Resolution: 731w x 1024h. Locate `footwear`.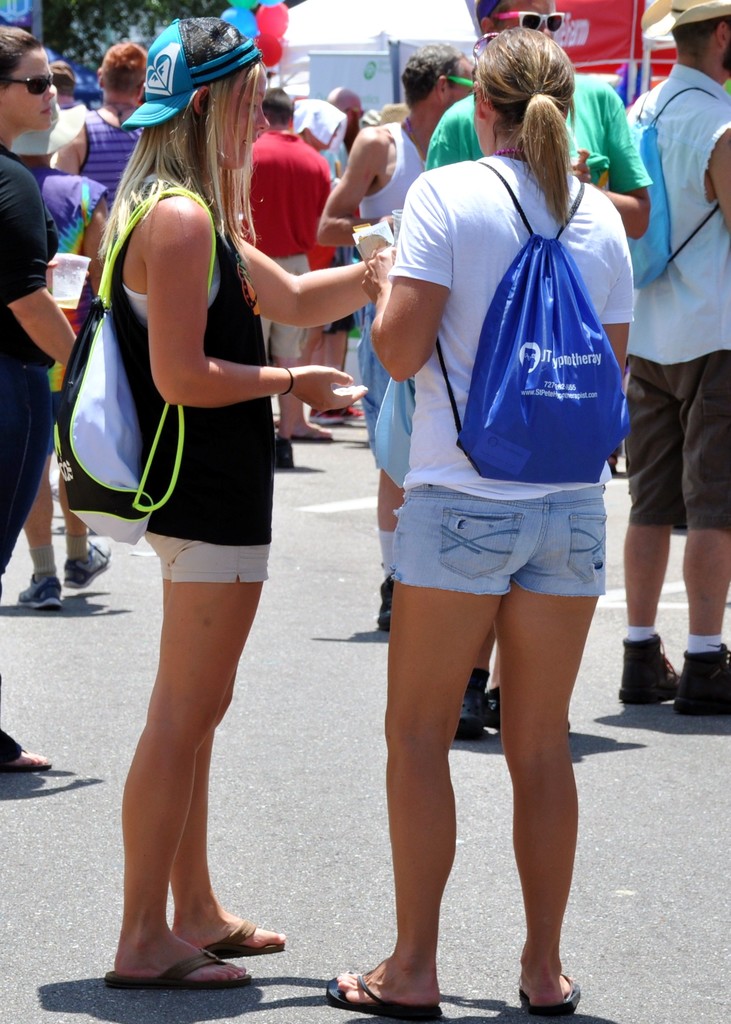
bbox=(67, 549, 104, 585).
